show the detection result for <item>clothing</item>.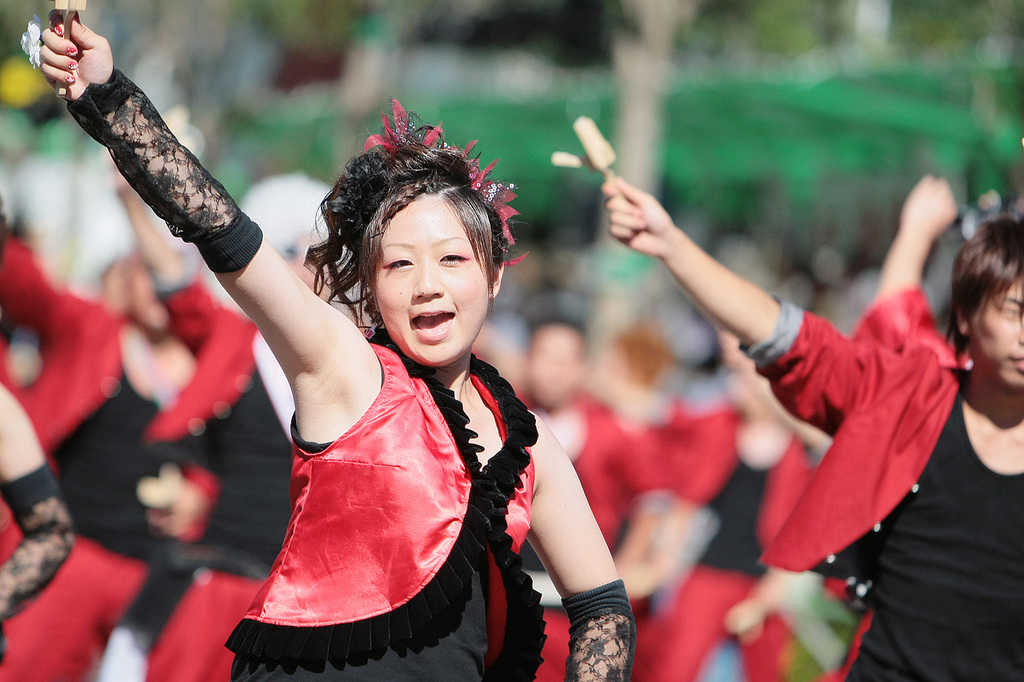
<bbox>2, 217, 200, 681</bbox>.
